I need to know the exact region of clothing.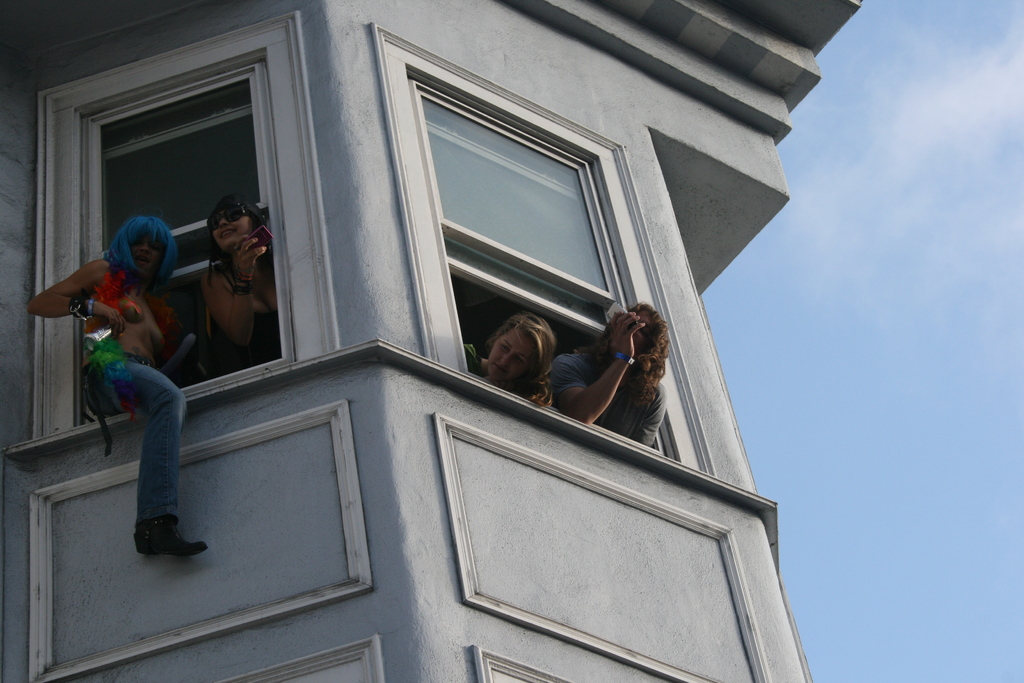
Region: pyautogui.locateOnScreen(60, 207, 198, 529).
